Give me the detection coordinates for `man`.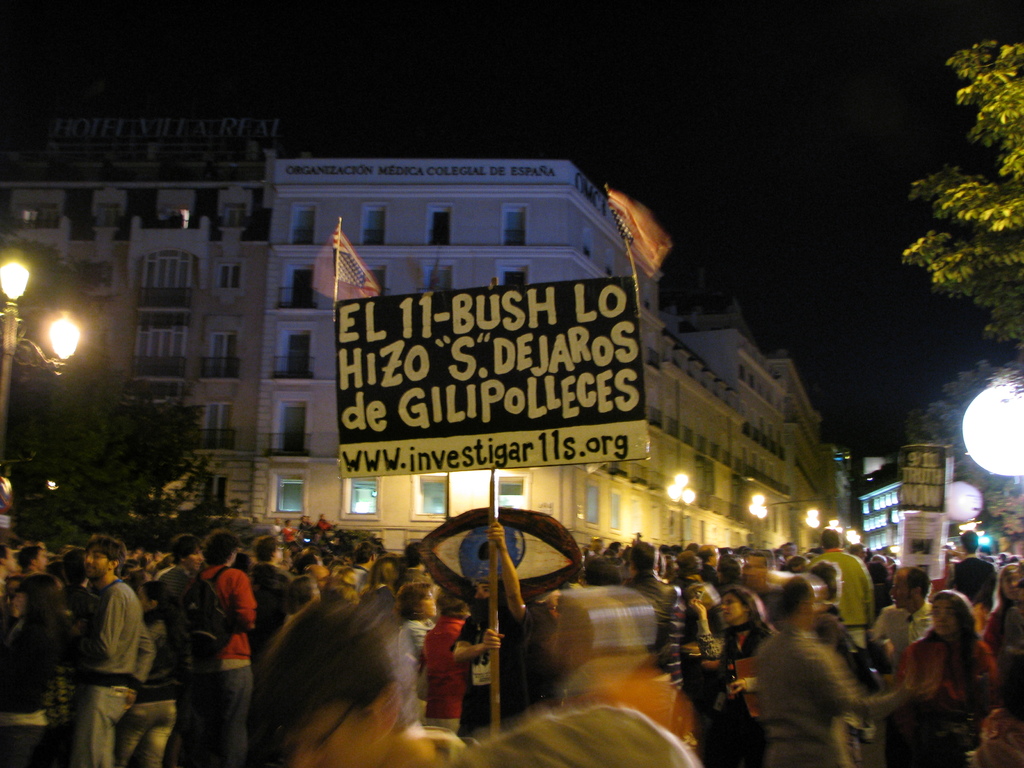
x1=334 y1=540 x2=385 y2=598.
